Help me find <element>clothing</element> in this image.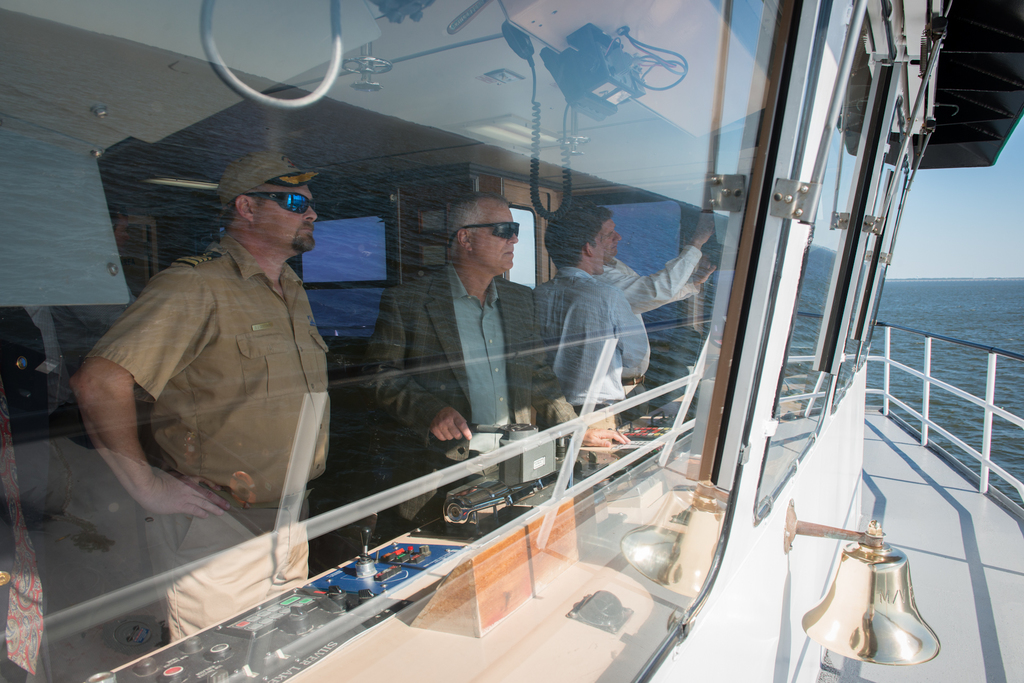
Found it: bbox=[359, 263, 566, 517].
